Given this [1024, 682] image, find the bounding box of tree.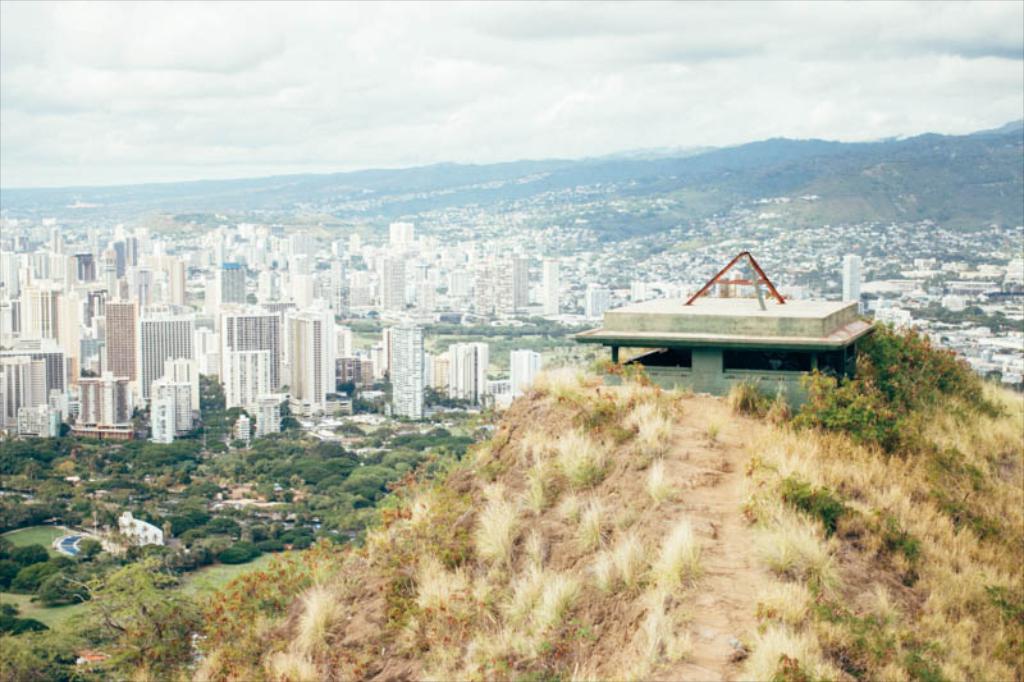
[left=0, top=551, right=180, bottom=681].
